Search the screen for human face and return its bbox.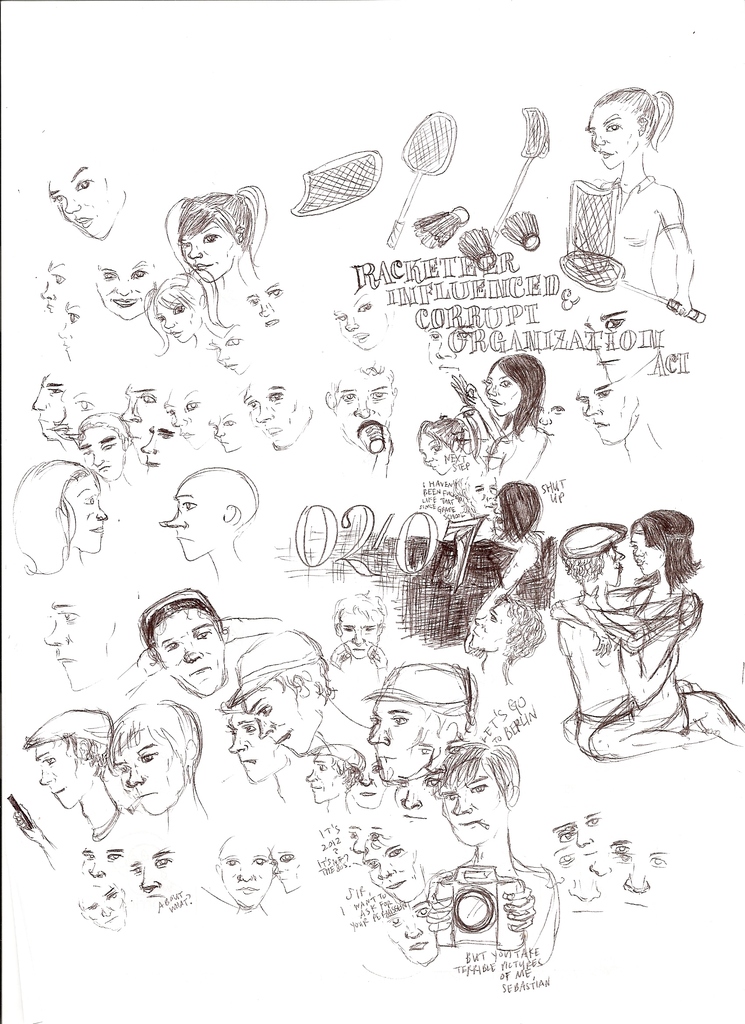
Found: x1=154, y1=608, x2=218, y2=691.
